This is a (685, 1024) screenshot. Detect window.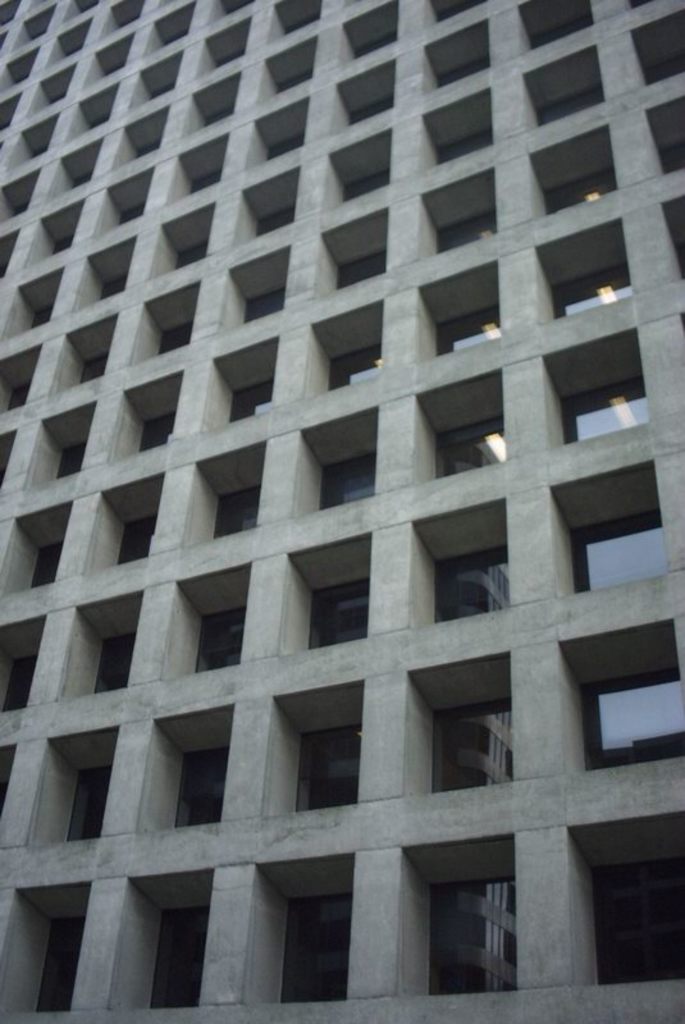
left=311, top=580, right=369, bottom=648.
